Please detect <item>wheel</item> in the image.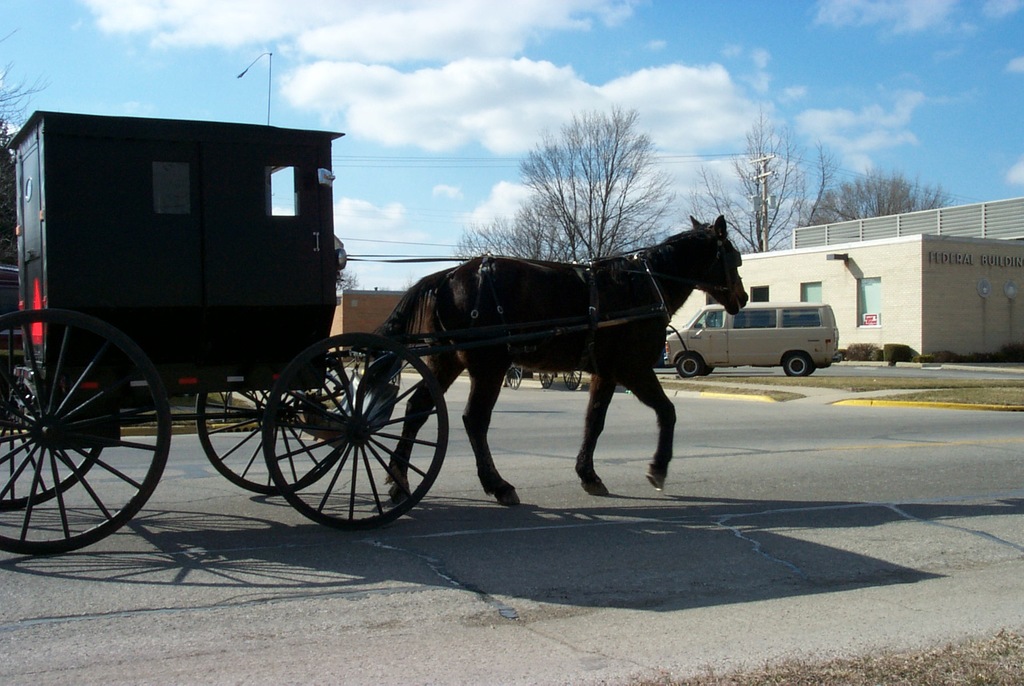
0:311:172:559.
